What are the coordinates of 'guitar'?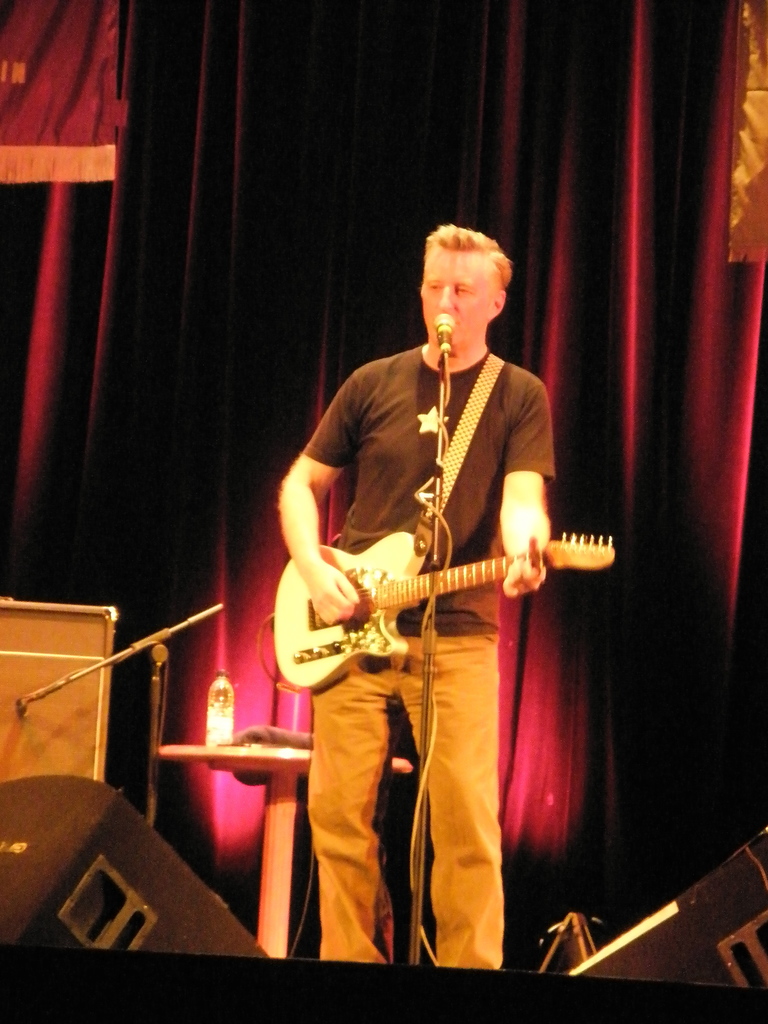
Rect(285, 477, 627, 685).
